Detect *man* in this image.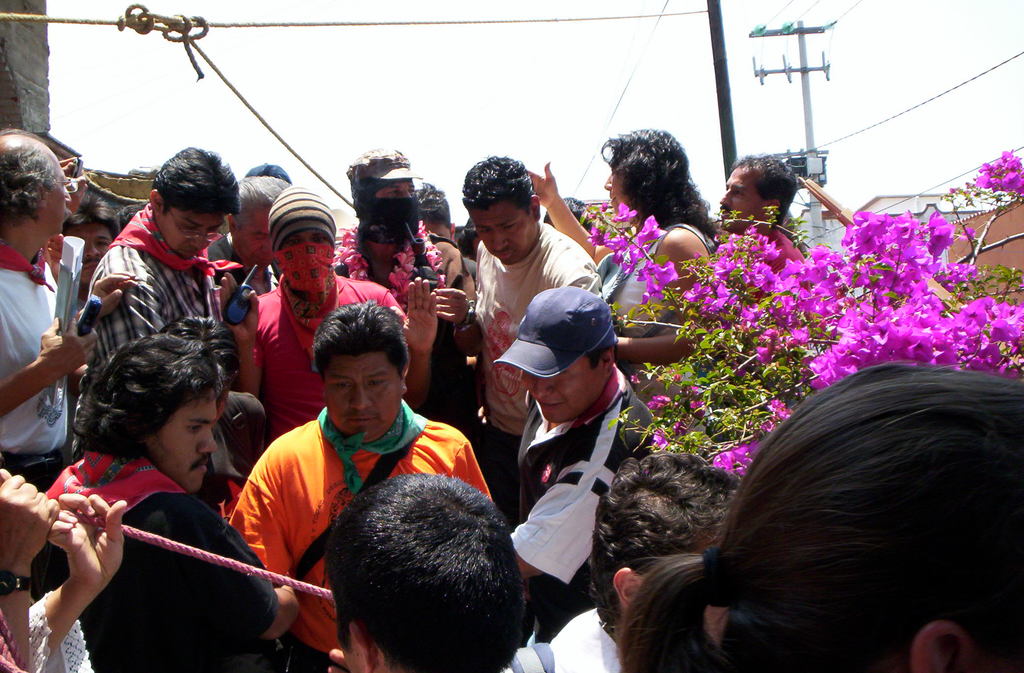
Detection: 249 172 410 455.
